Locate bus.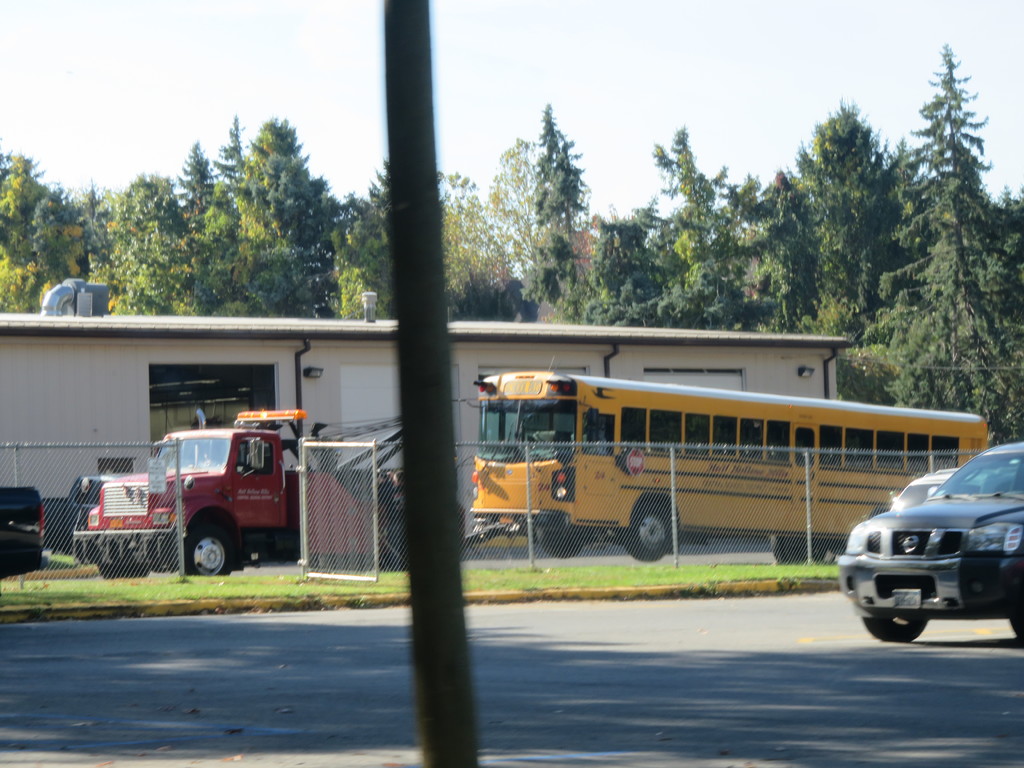
Bounding box: (471,356,988,563).
